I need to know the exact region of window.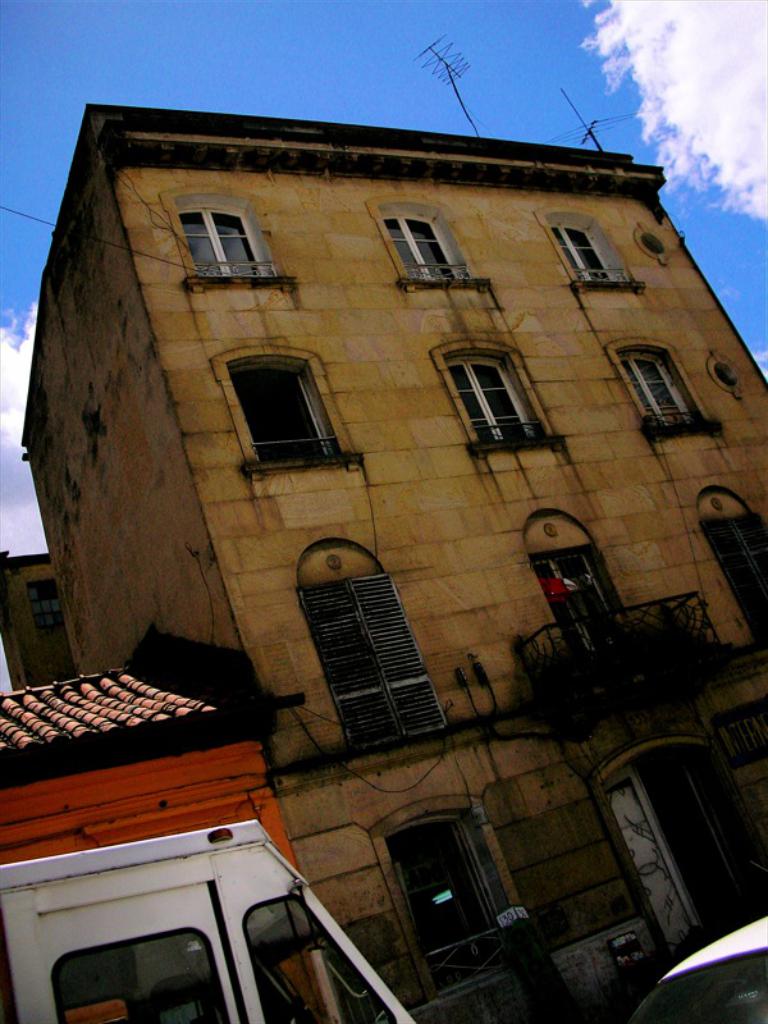
Region: {"x1": 225, "y1": 335, "x2": 339, "y2": 466}.
